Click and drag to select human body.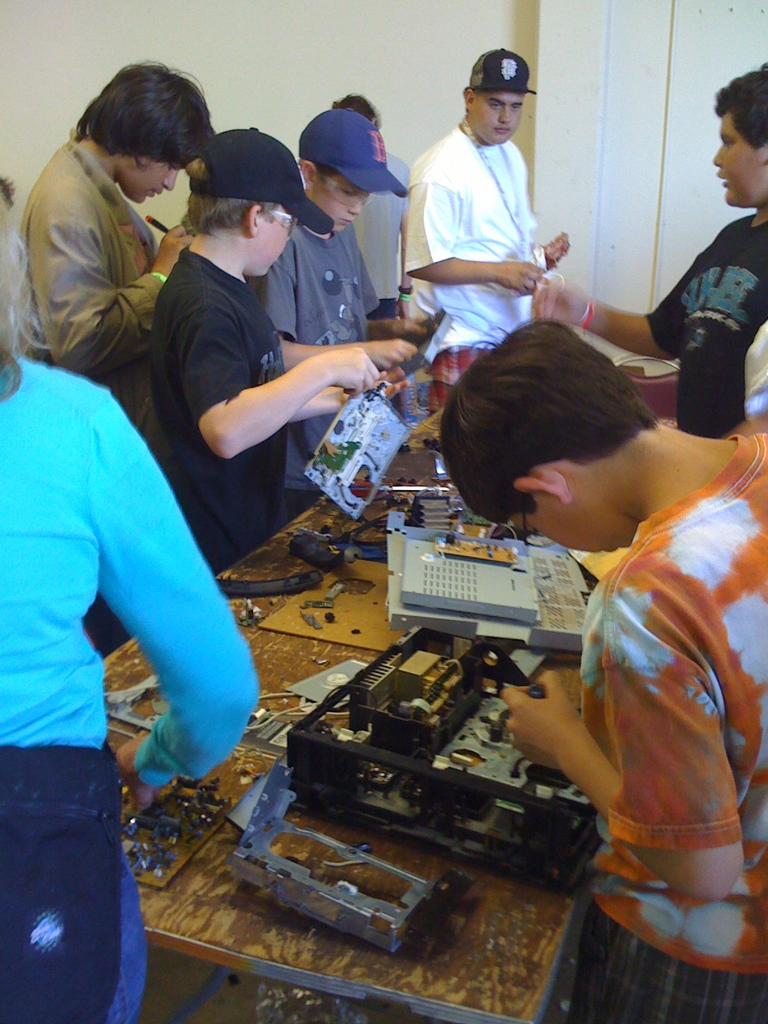
Selection: (x1=24, y1=54, x2=198, y2=460).
